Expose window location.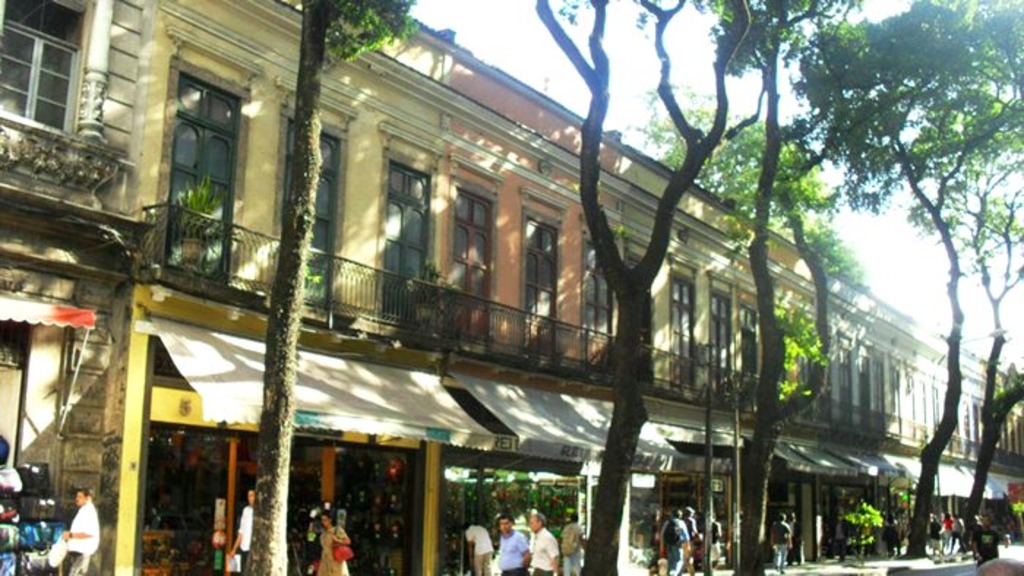
Exposed at locate(161, 51, 234, 246).
